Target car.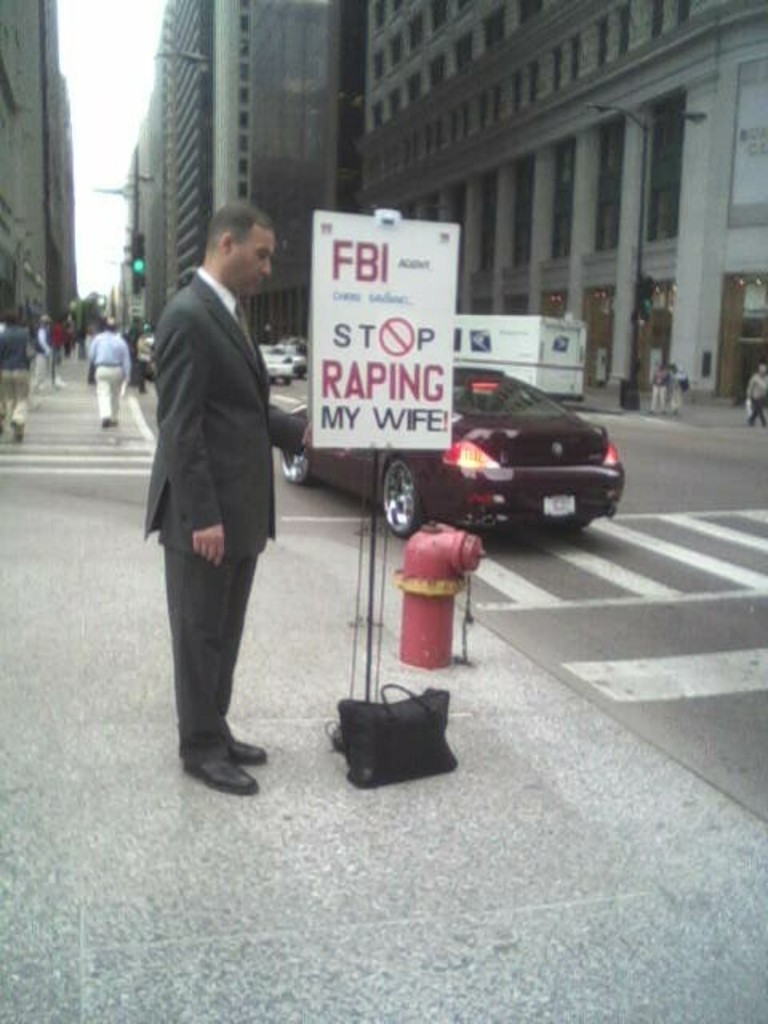
Target region: <box>282,373,627,547</box>.
